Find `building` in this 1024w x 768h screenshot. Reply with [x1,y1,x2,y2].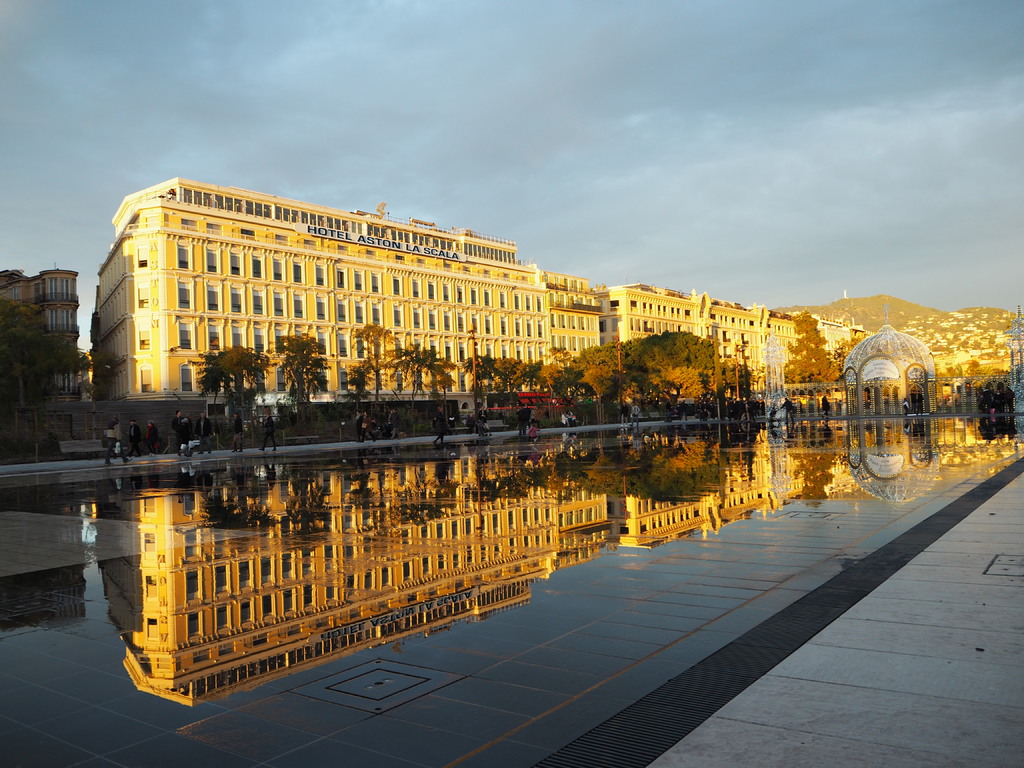
[92,180,599,406].
